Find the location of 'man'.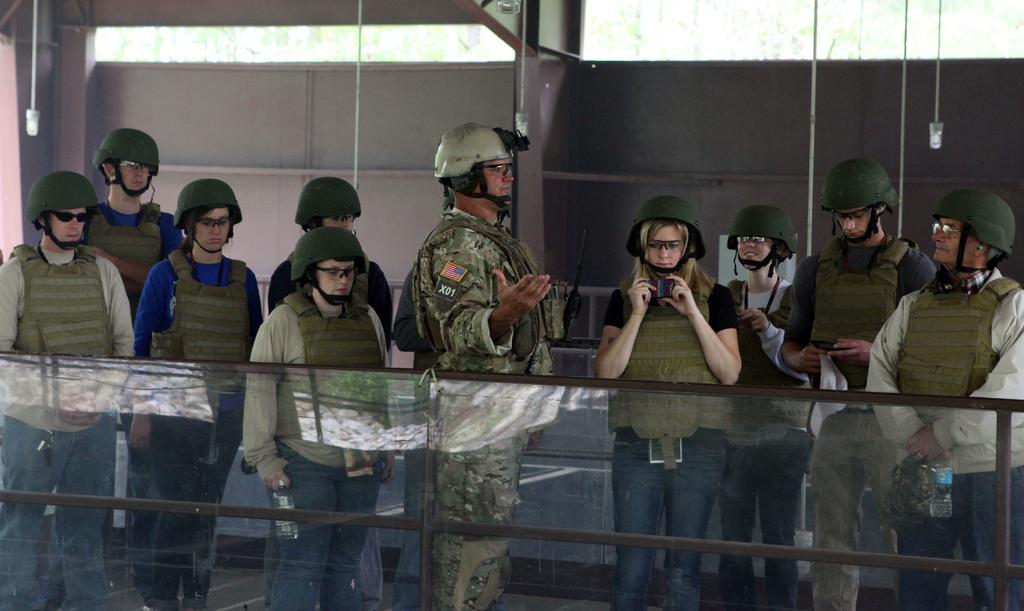
Location: box=[47, 127, 186, 610].
